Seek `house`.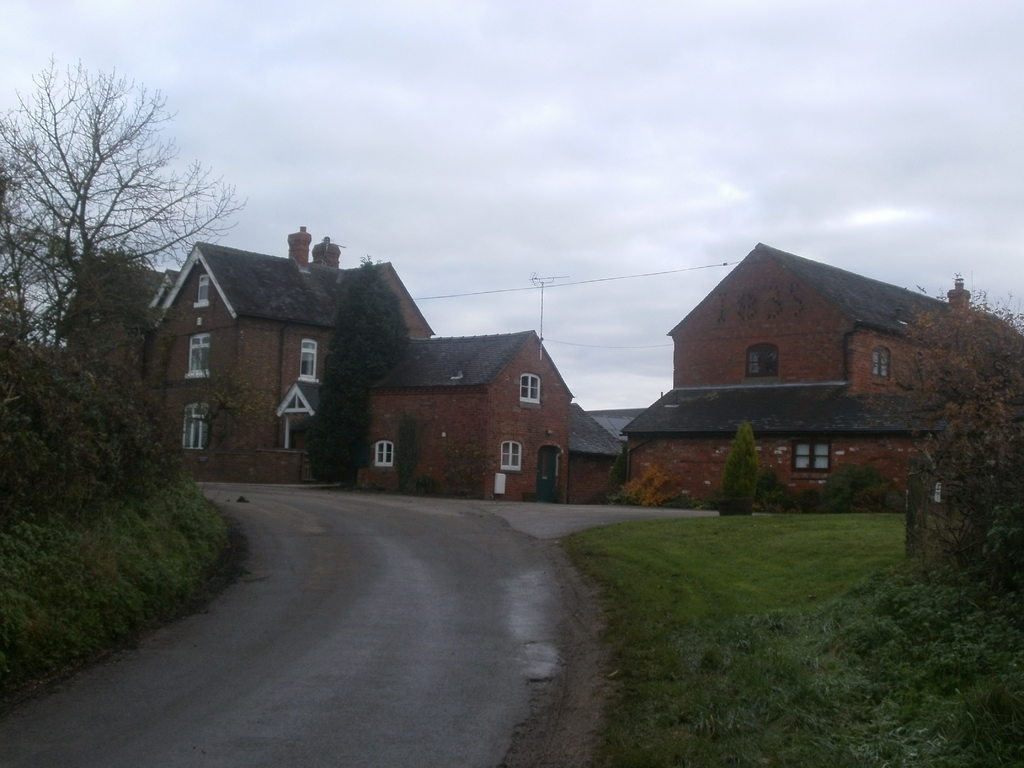
[572,404,622,502].
